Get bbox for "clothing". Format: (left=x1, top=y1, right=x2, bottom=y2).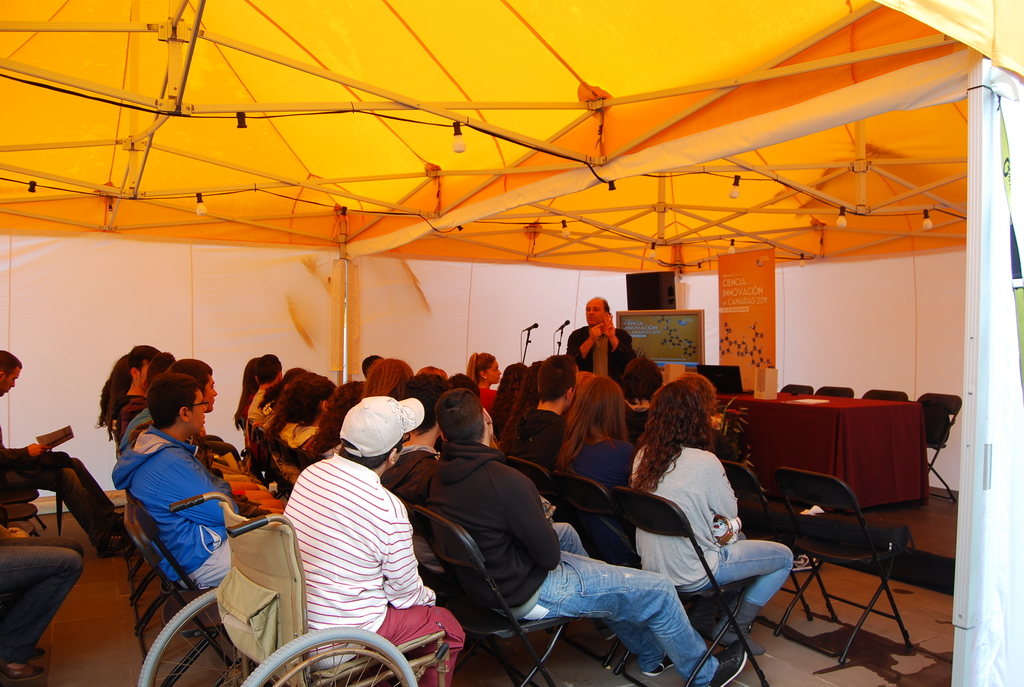
(left=559, top=430, right=638, bottom=546).
